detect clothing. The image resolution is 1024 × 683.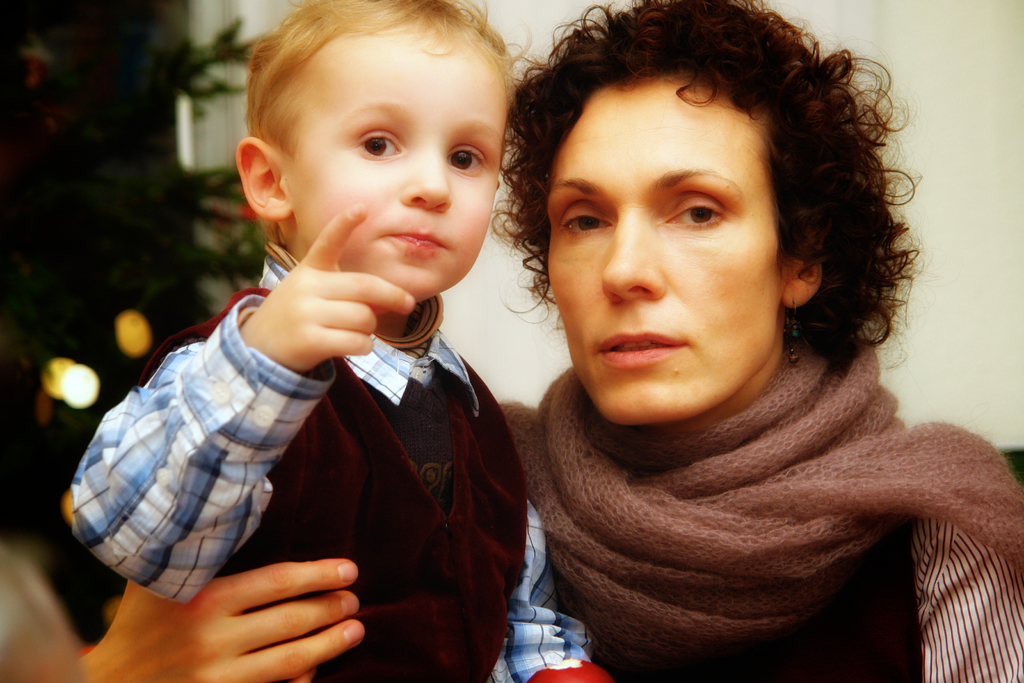
(left=104, top=181, right=522, bottom=668).
